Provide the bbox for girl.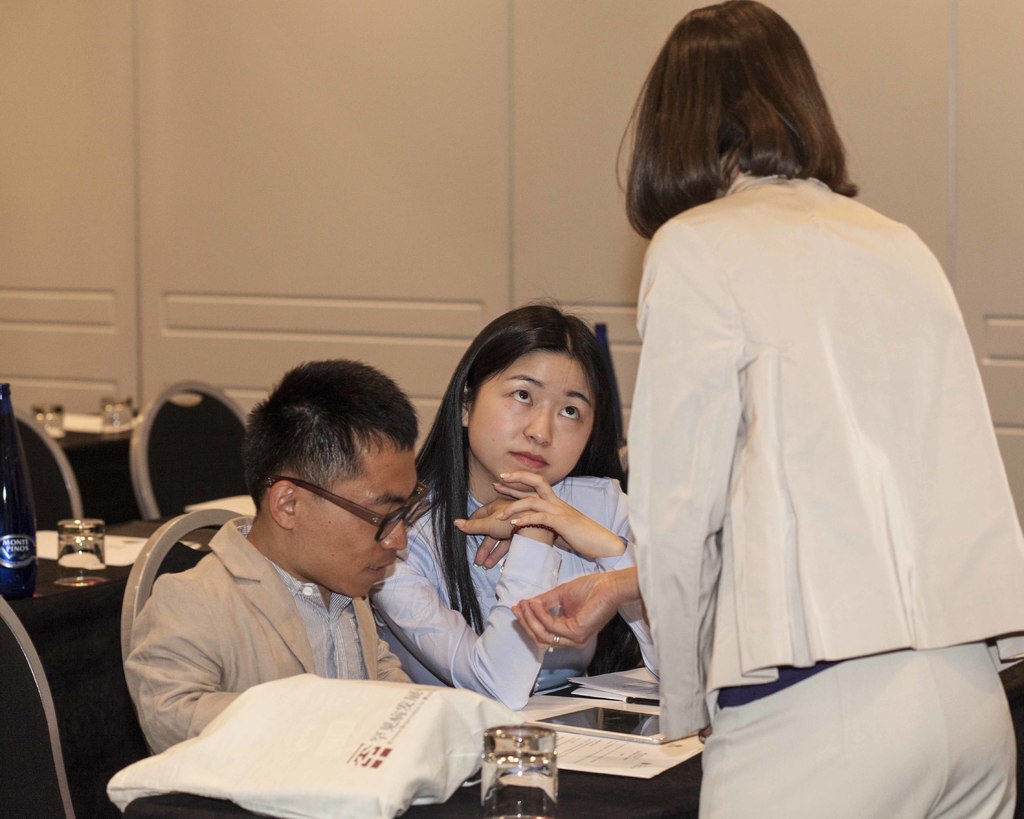
[624, 0, 1023, 818].
